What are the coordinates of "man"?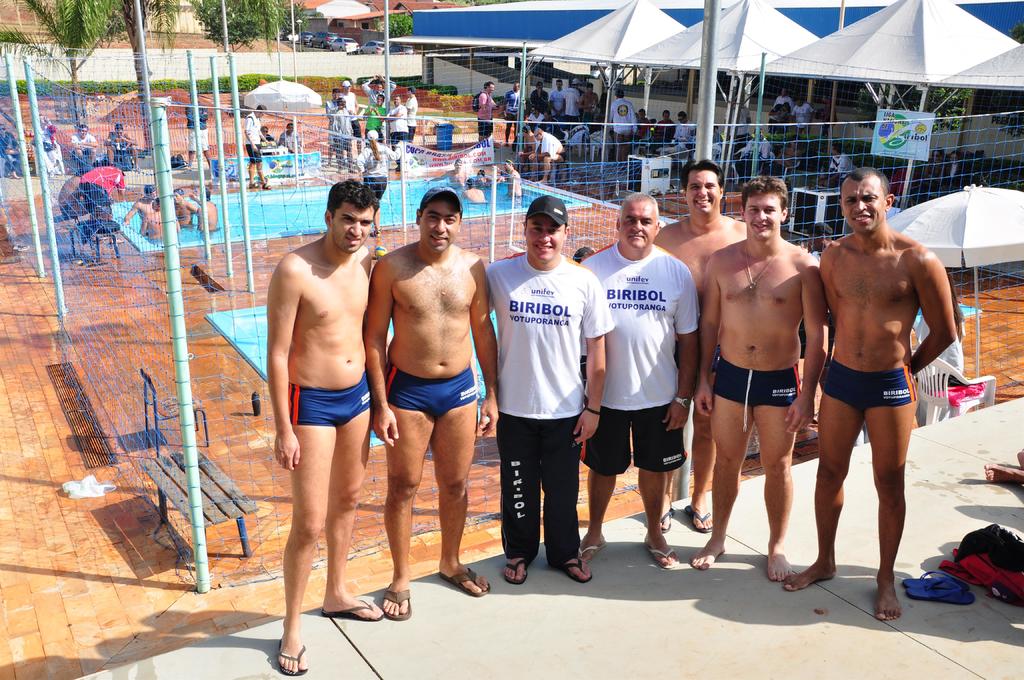
rect(570, 81, 593, 124).
